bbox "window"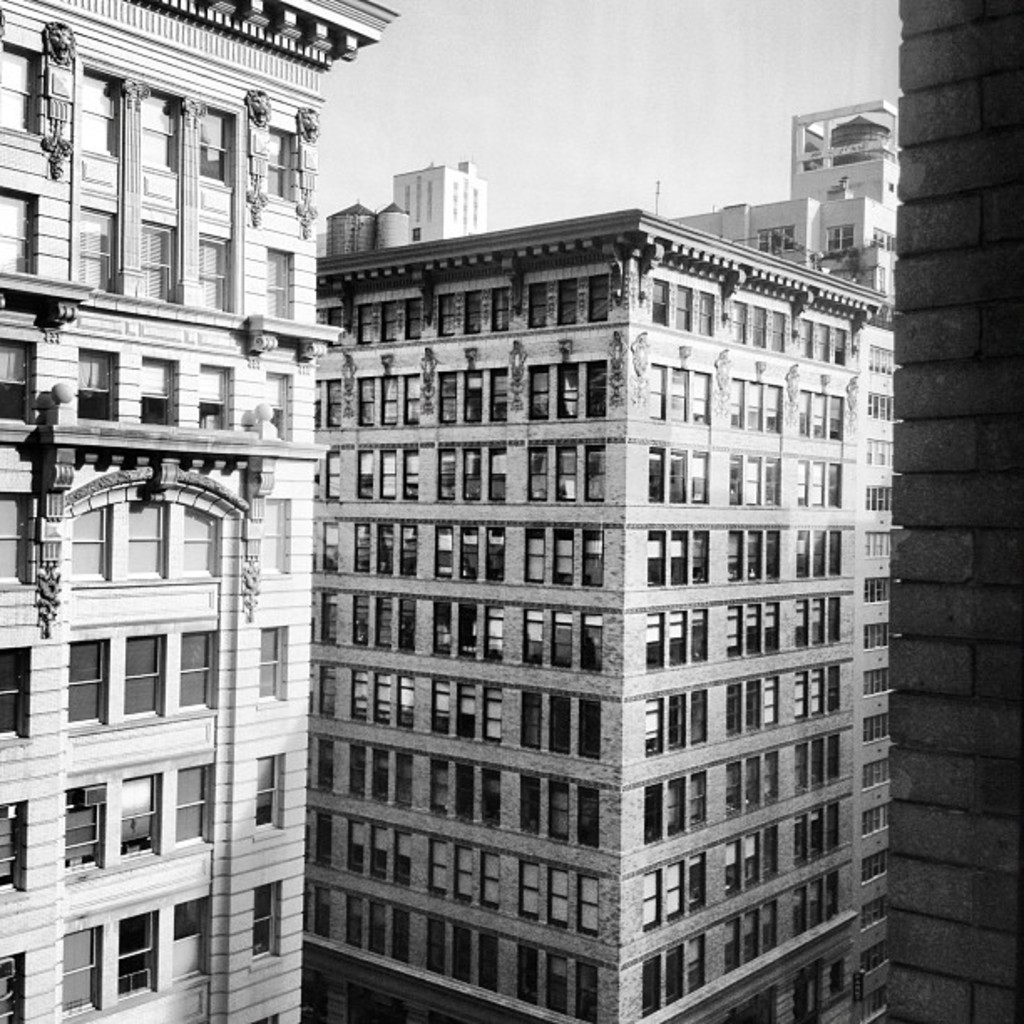
crop(350, 524, 370, 562)
